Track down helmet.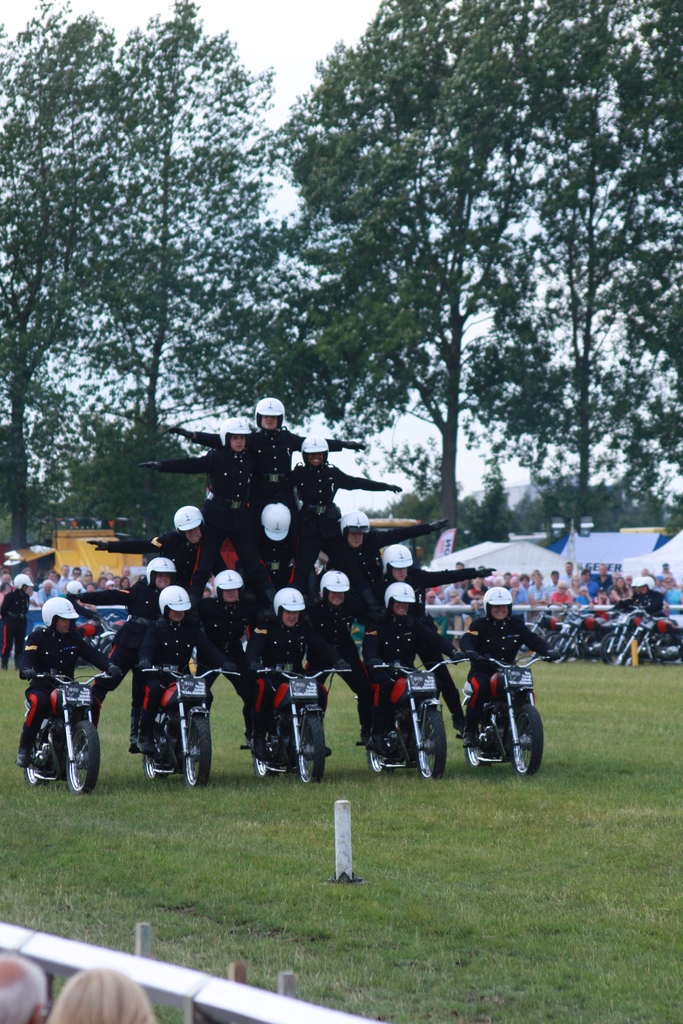
Tracked to l=158, t=582, r=192, b=619.
